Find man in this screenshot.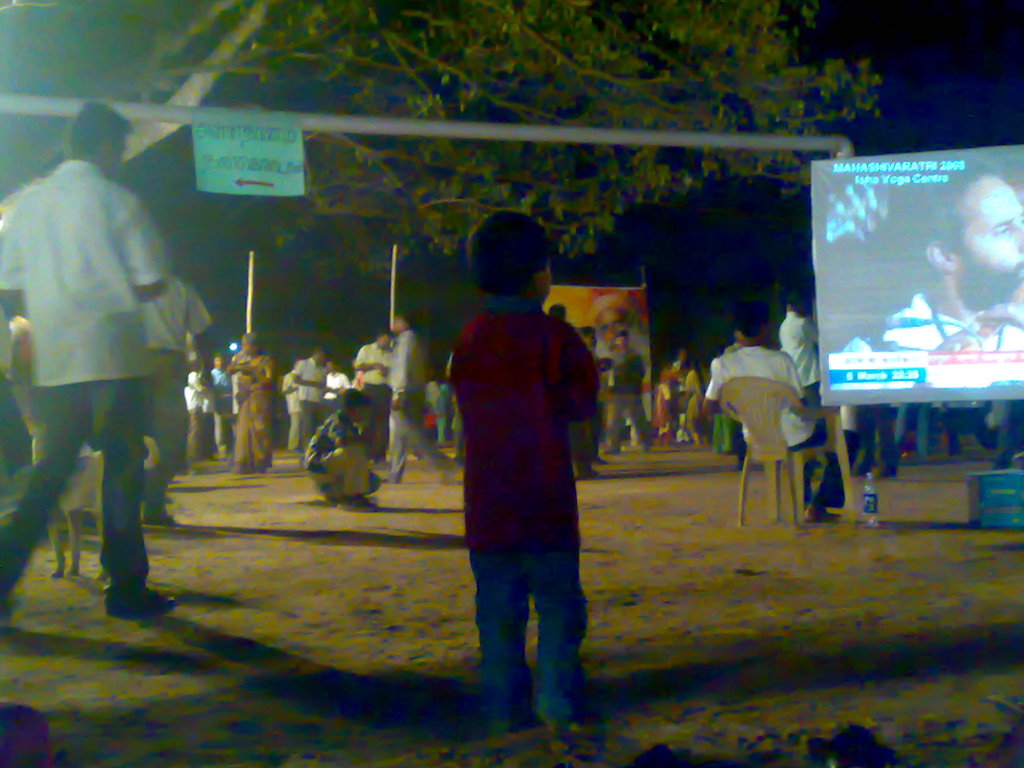
The bounding box for man is locate(386, 316, 459, 479).
